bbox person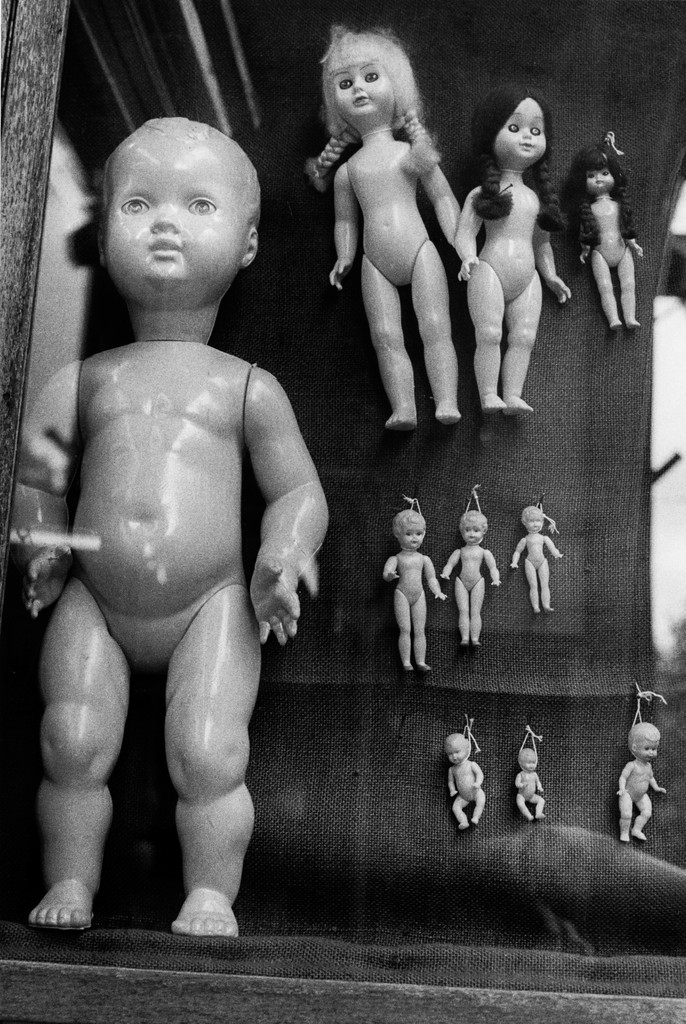
locate(303, 20, 465, 435)
